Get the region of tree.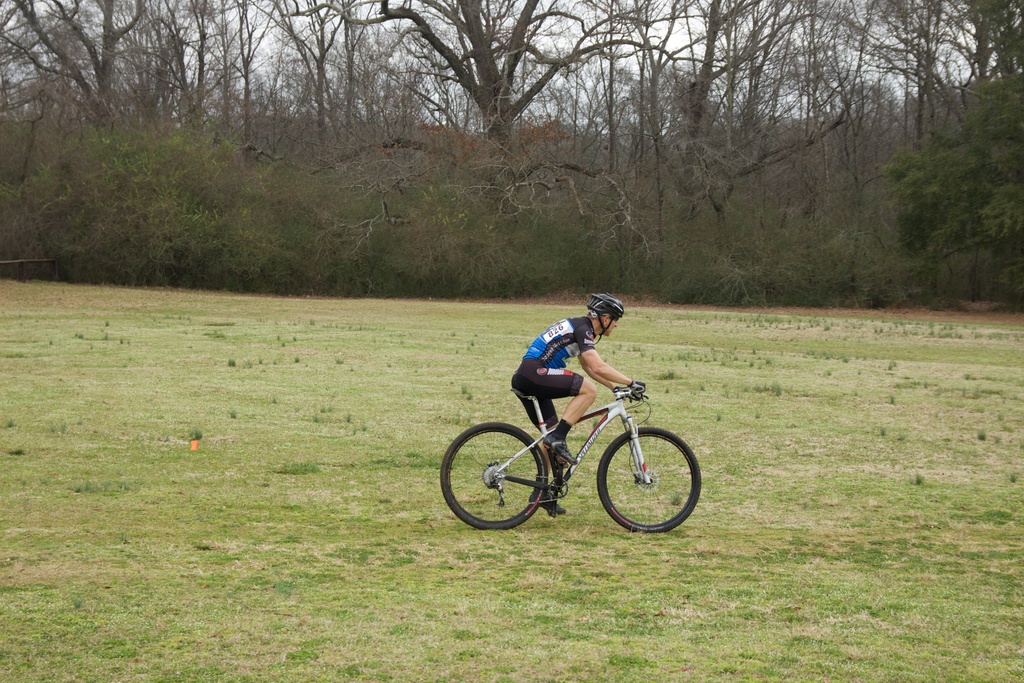
[x1=588, y1=0, x2=763, y2=224].
